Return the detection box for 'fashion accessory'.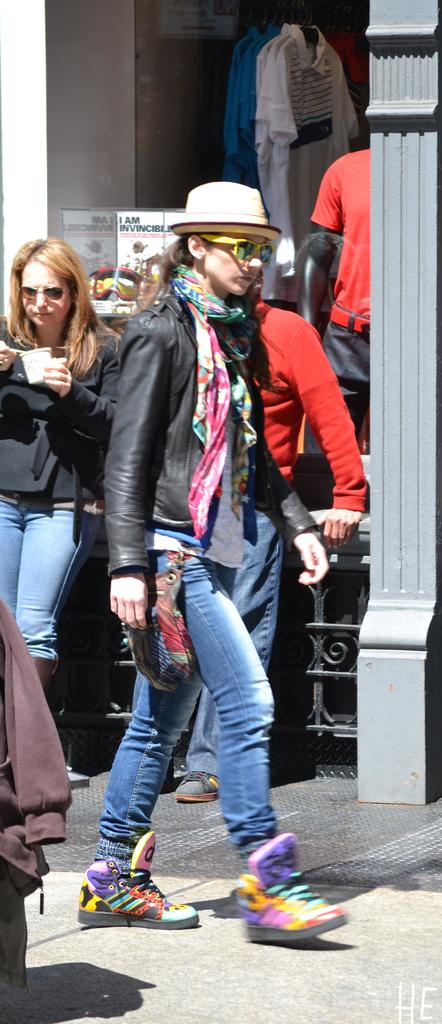
crop(77, 825, 208, 930).
